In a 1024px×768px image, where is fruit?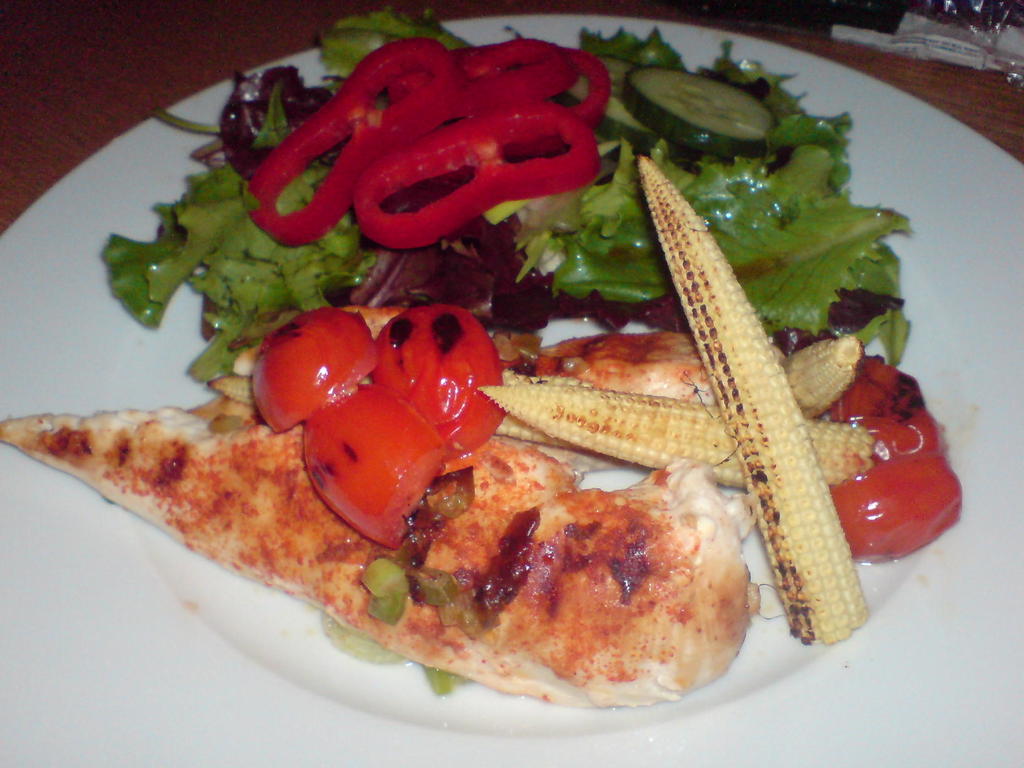
x1=366, y1=307, x2=508, y2=456.
